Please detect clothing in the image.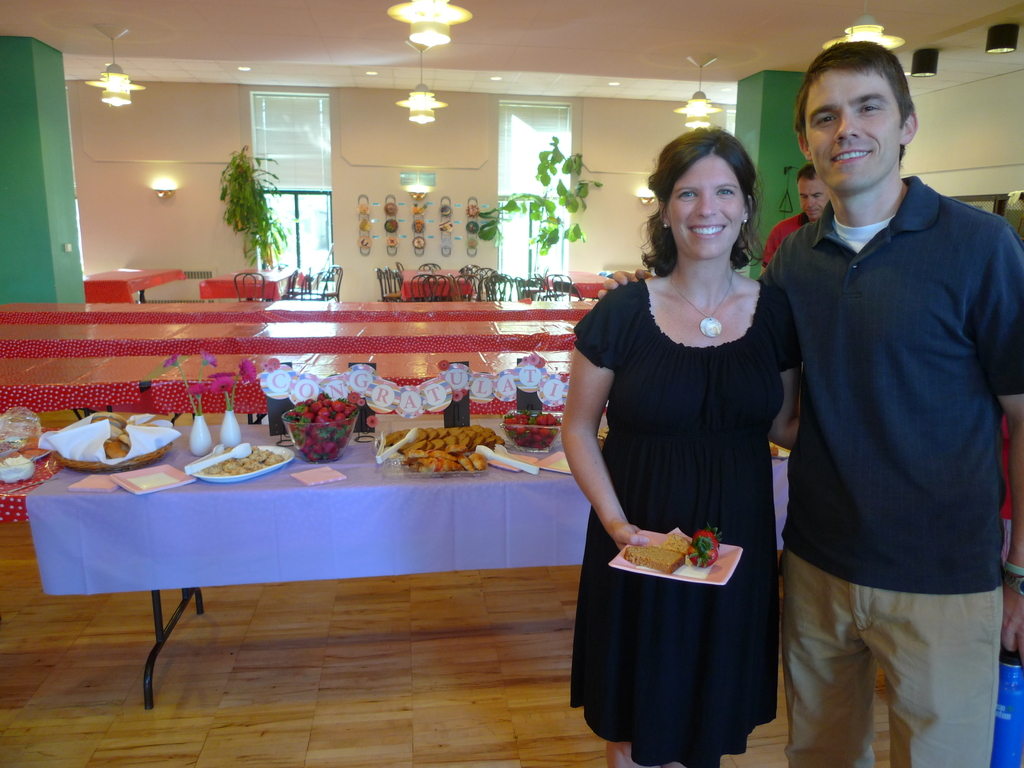
<region>768, 99, 1007, 724</region>.
